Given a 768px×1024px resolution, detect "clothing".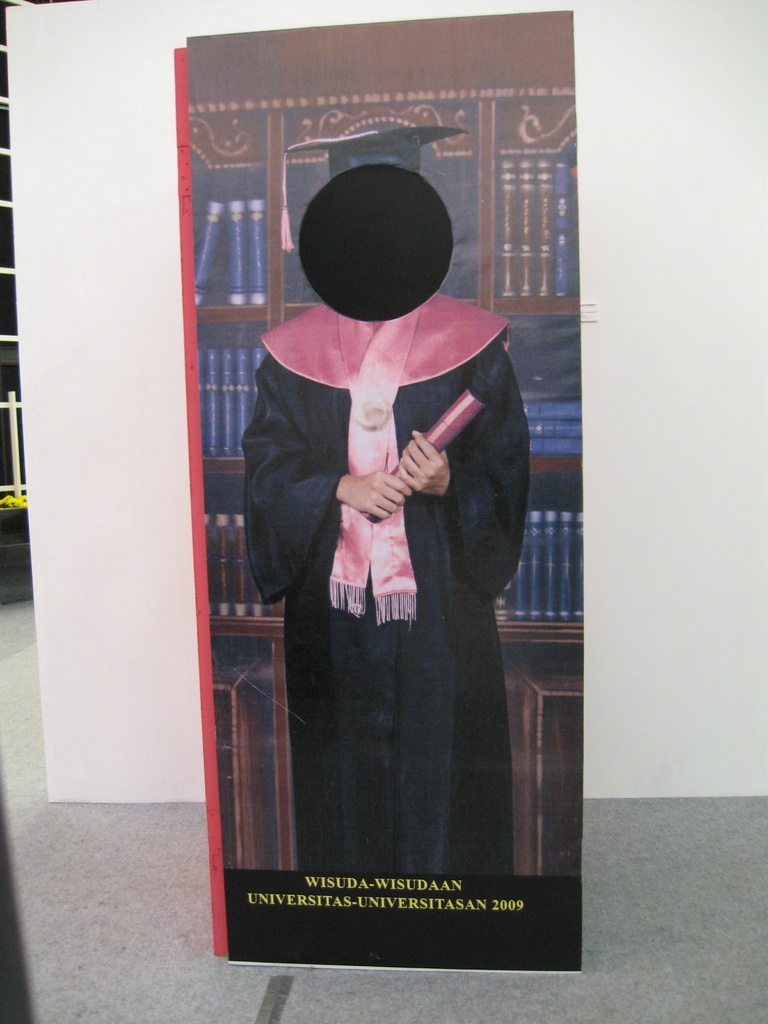
224,254,546,865.
